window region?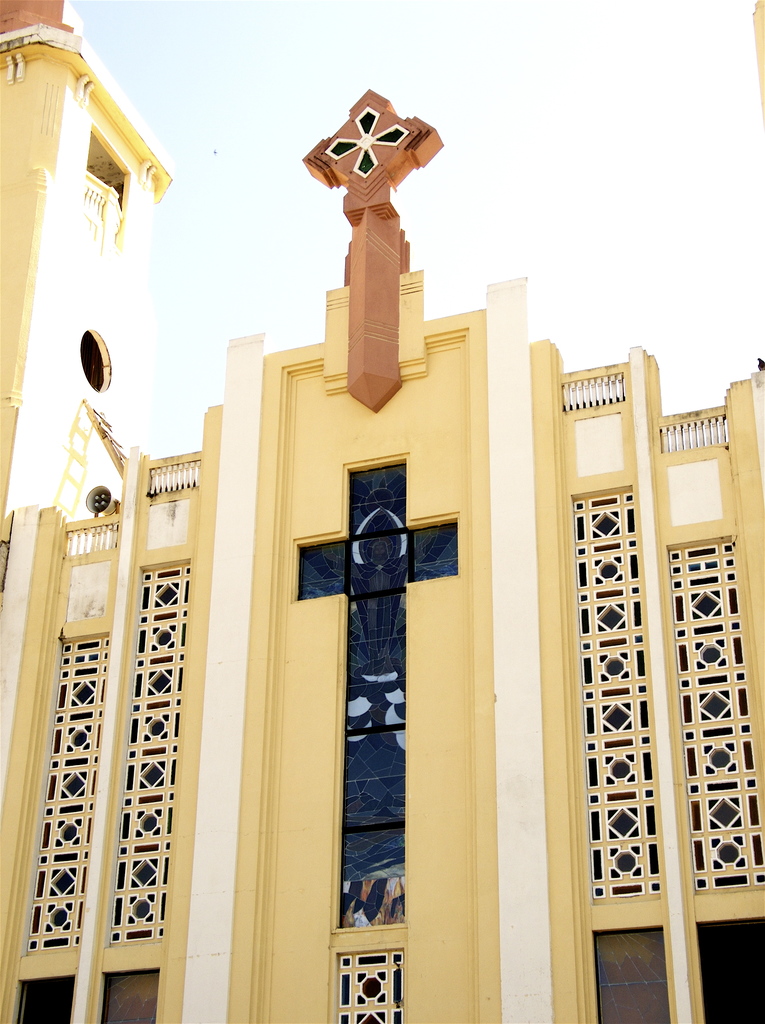
left=108, top=553, right=195, bottom=945
